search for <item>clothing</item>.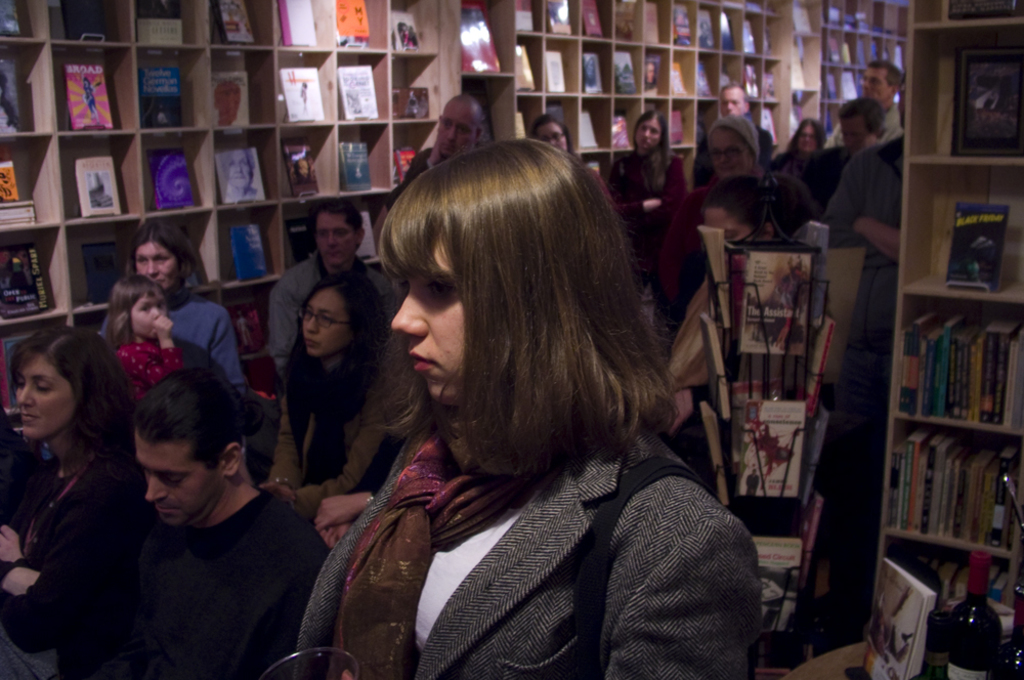
Found at [x1=828, y1=91, x2=904, y2=155].
